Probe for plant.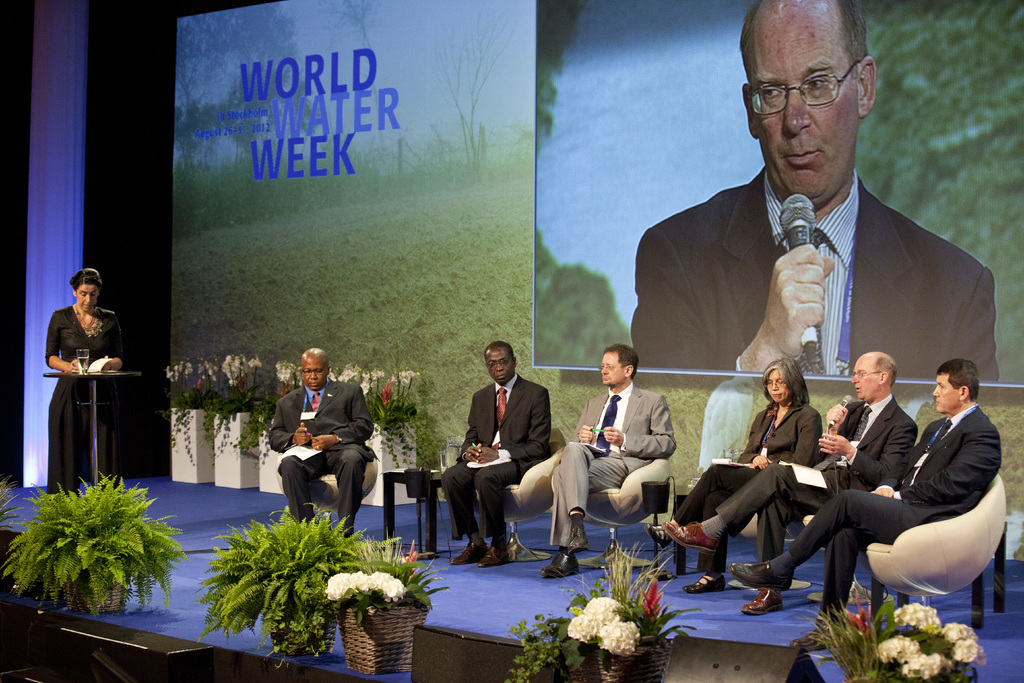
Probe result: Rect(201, 358, 271, 470).
